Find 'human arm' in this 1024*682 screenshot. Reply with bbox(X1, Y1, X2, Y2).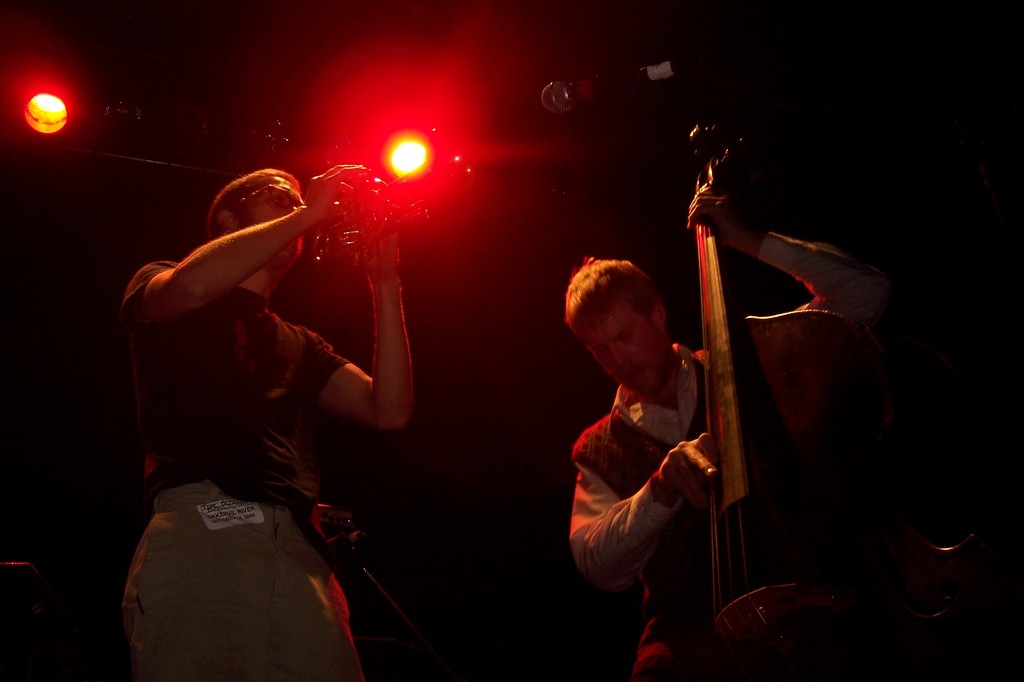
bbox(564, 446, 720, 590).
